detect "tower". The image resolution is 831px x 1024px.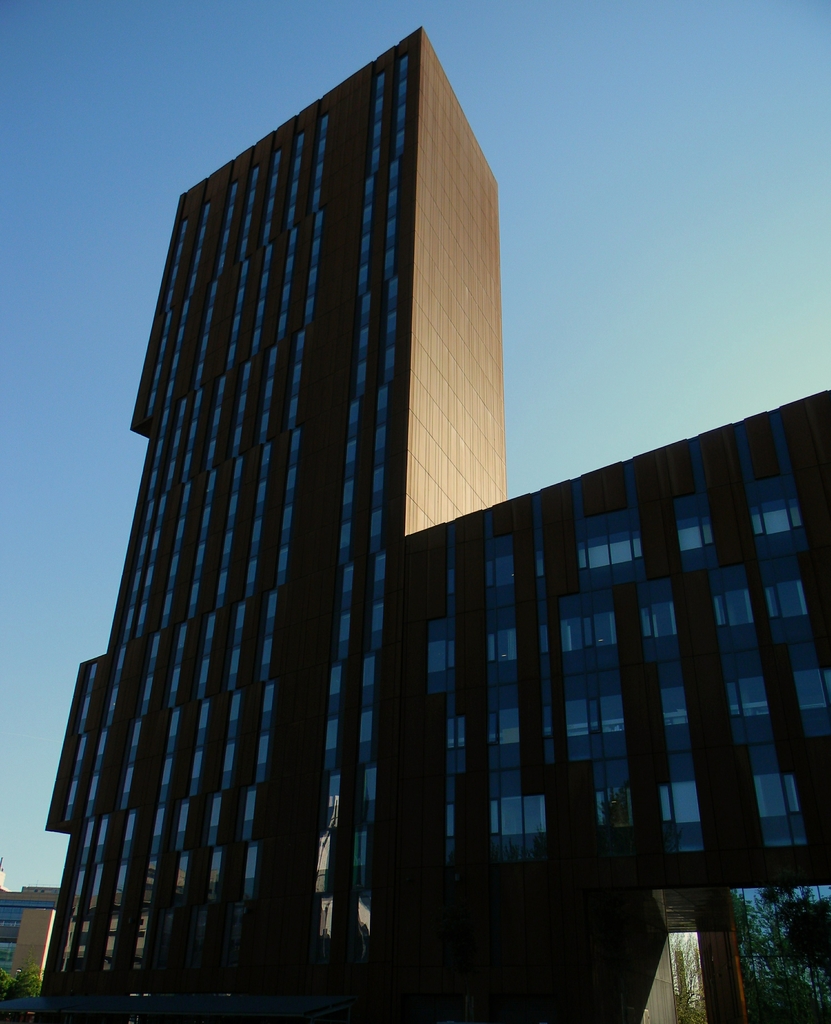
bbox=(38, 13, 826, 1023).
